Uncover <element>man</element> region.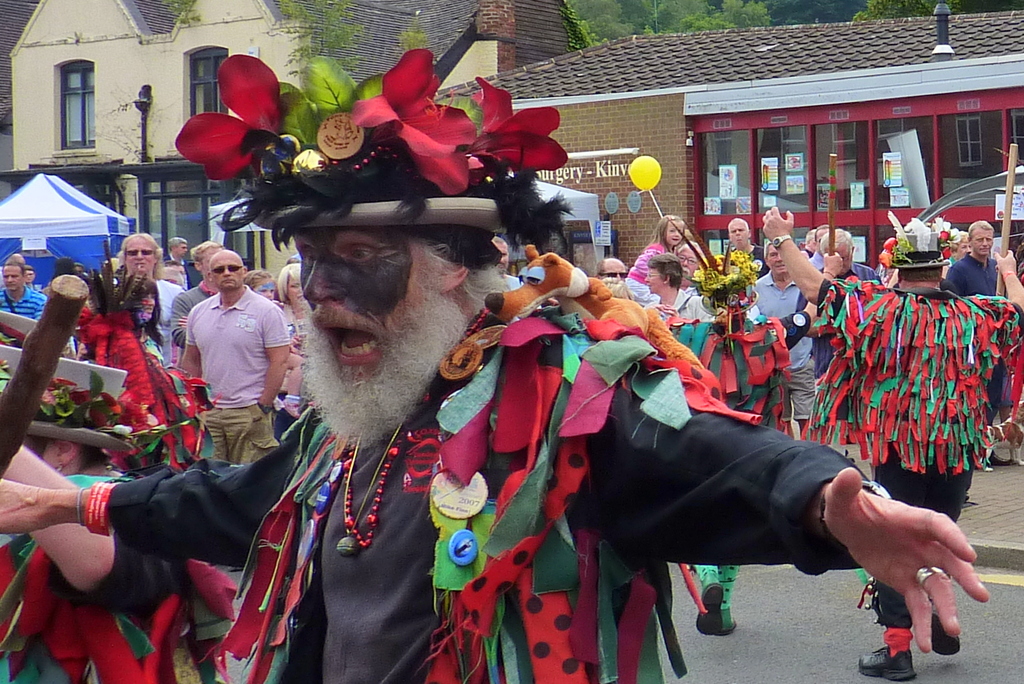
Uncovered: {"x1": 116, "y1": 236, "x2": 188, "y2": 359}.
